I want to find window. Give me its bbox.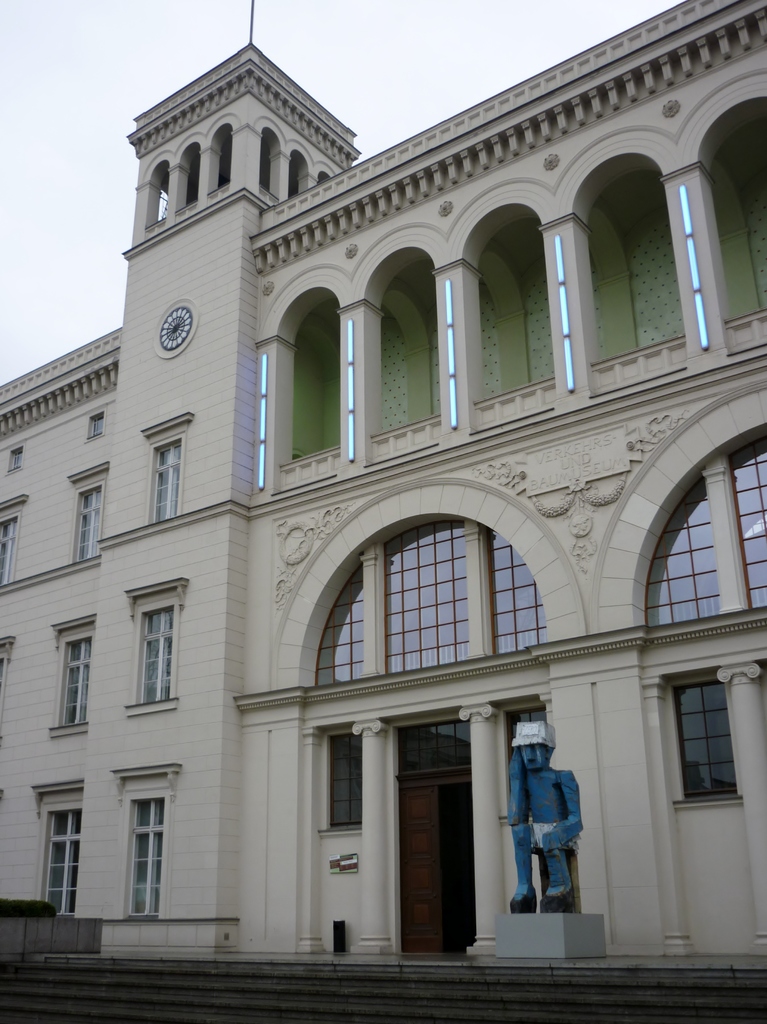
0/496/31/586.
